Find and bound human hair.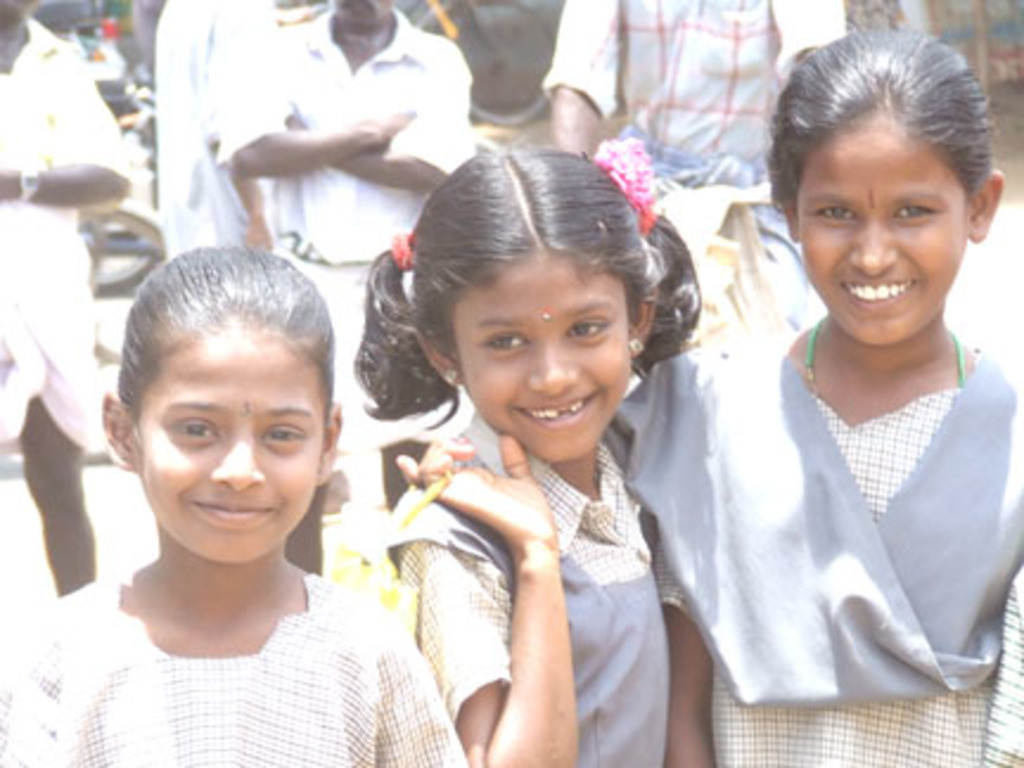
Bound: bbox=[768, 24, 998, 235].
